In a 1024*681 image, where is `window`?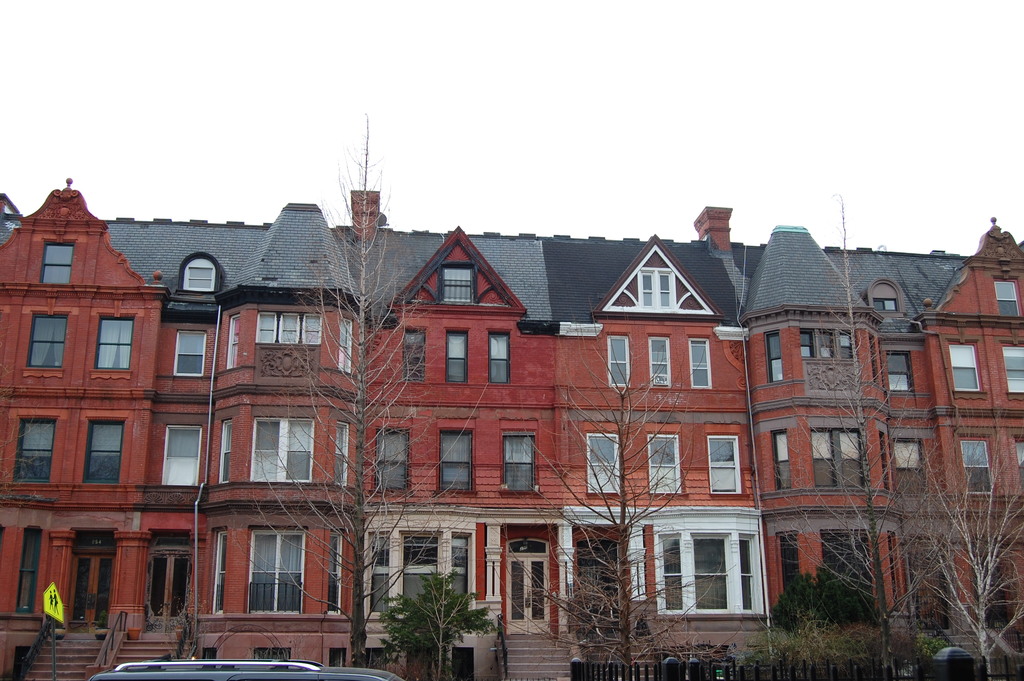
region(446, 329, 467, 382).
